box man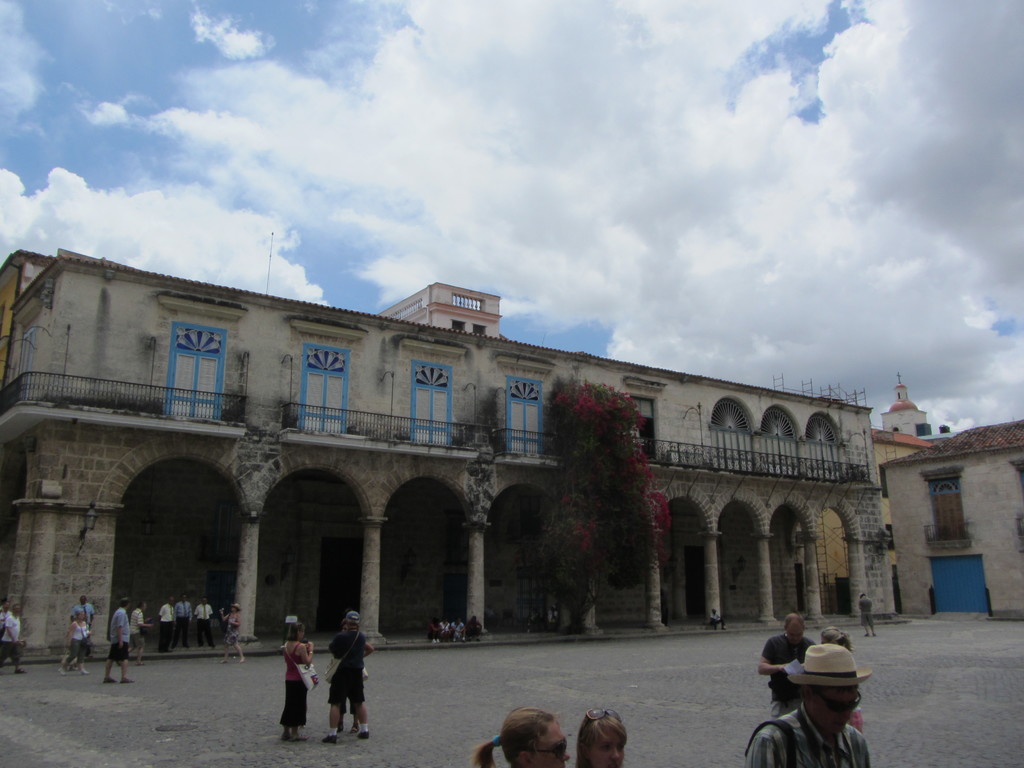
Rect(174, 591, 193, 646)
